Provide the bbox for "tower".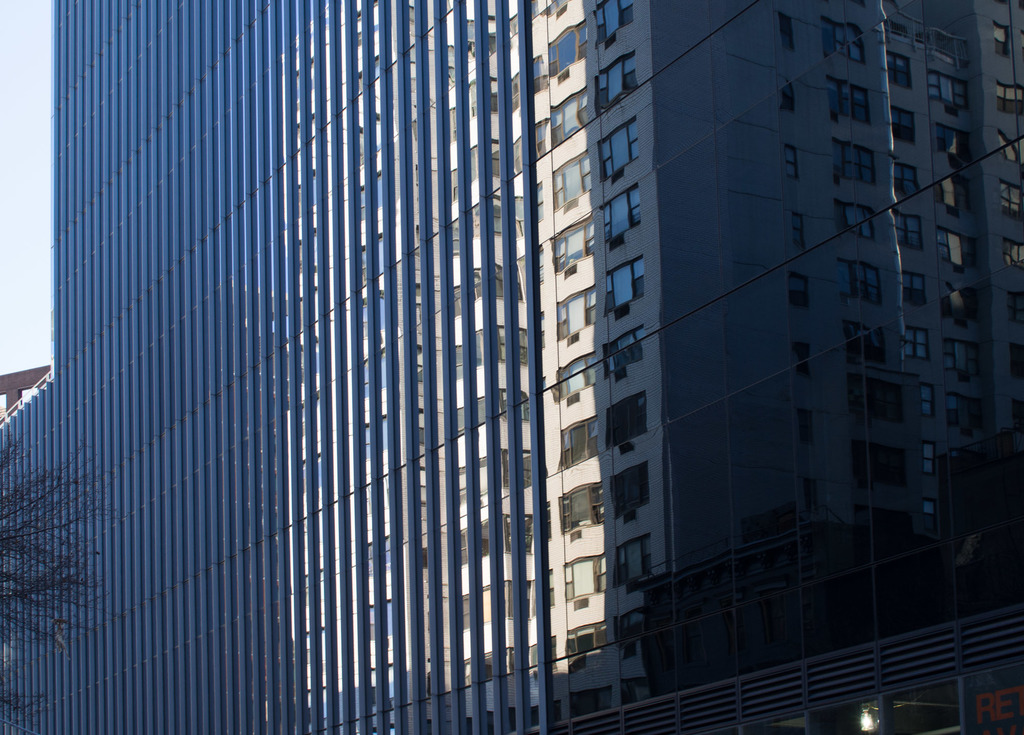
region(522, 1, 1021, 723).
